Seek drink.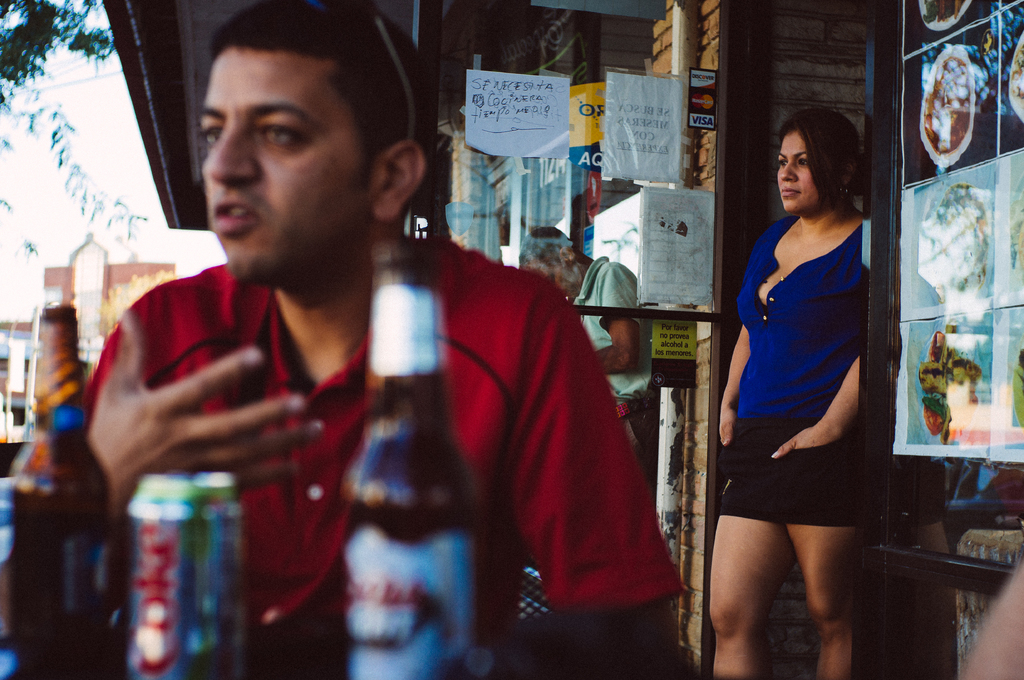
region(112, 453, 237, 667).
